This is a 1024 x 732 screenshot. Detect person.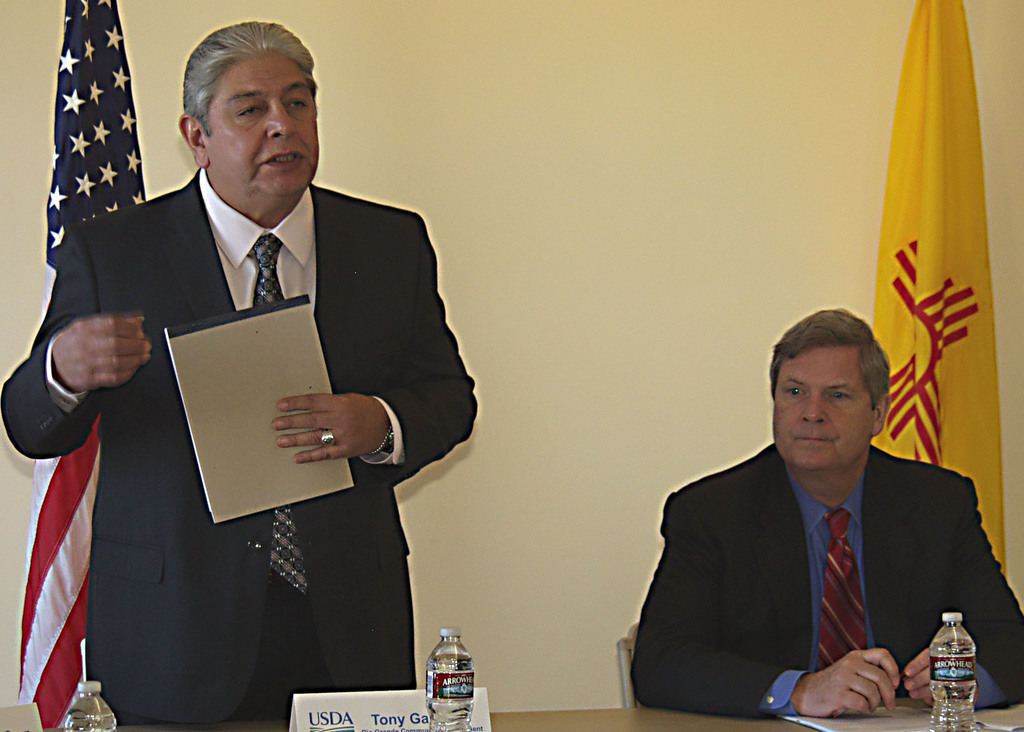
bbox=(632, 312, 1023, 717).
